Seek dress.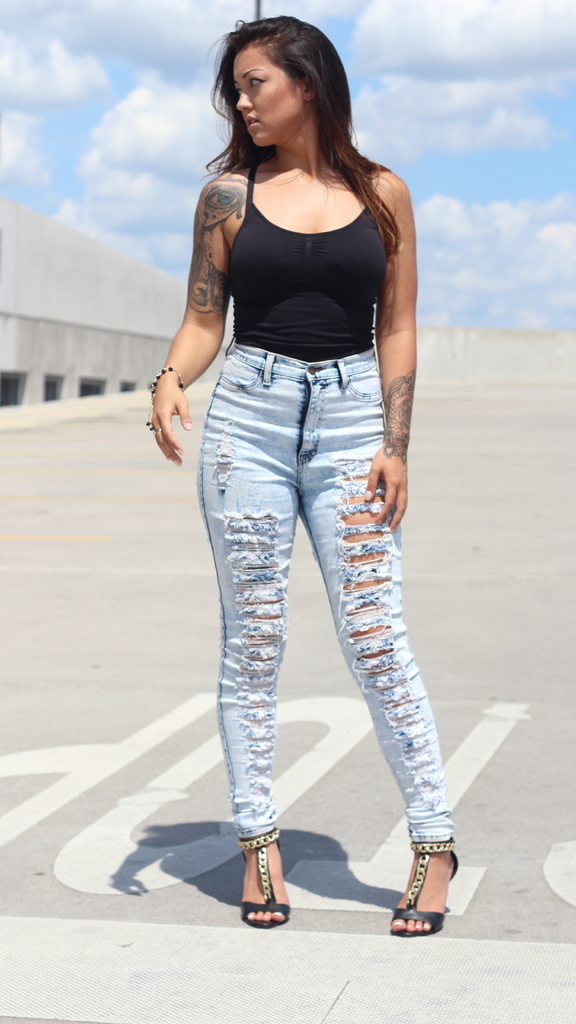
rect(199, 158, 456, 845).
